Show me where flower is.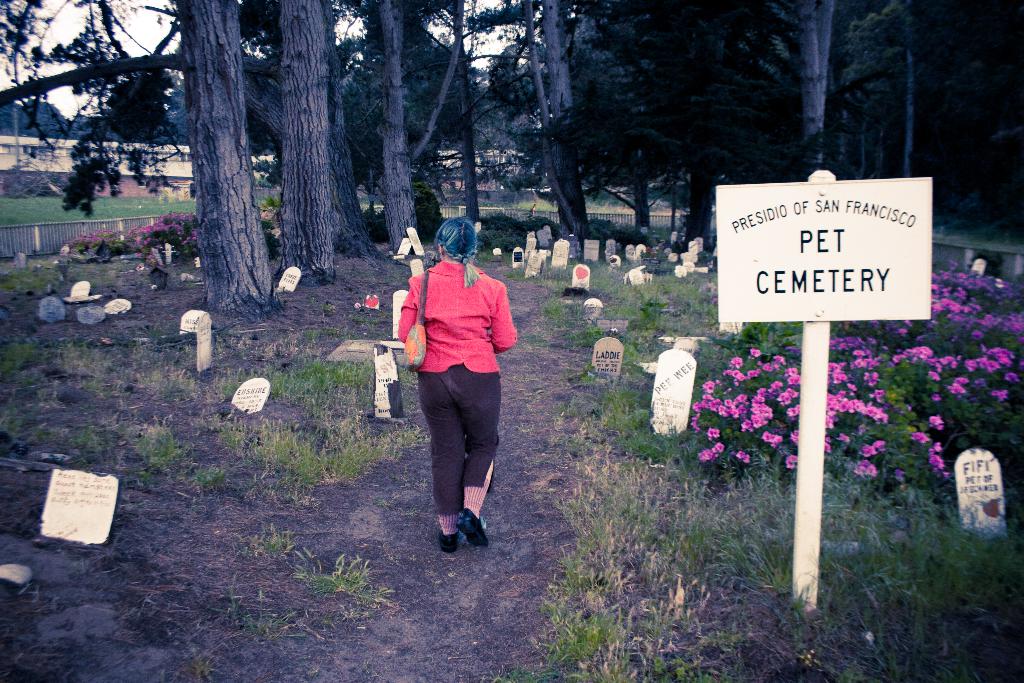
flower is at [946,383,967,392].
